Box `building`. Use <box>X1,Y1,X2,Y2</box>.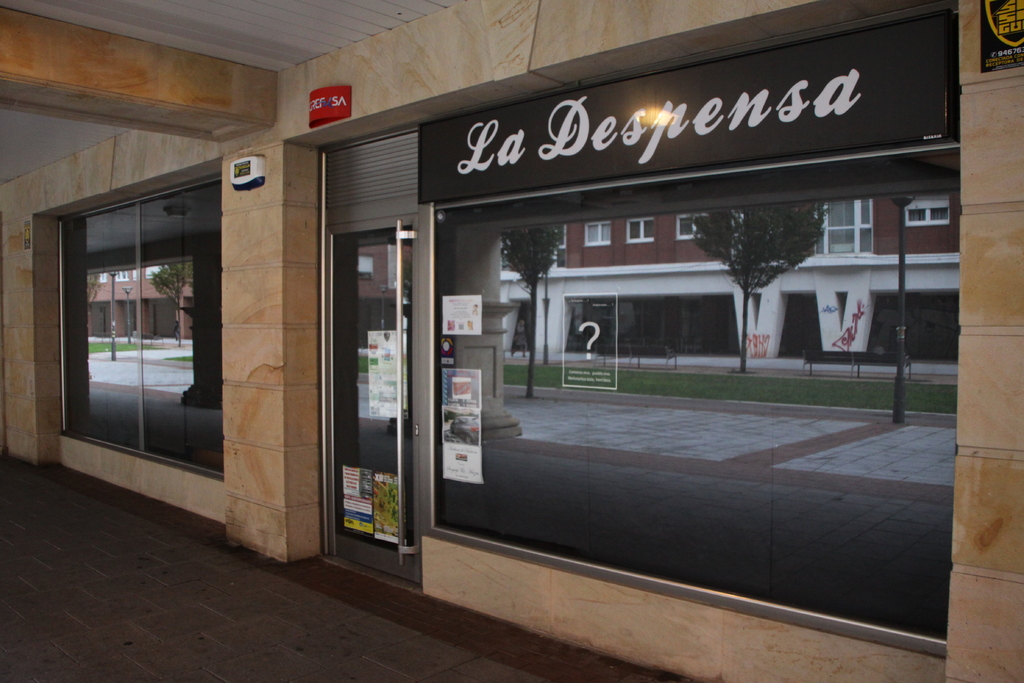
<box>0,0,1023,682</box>.
